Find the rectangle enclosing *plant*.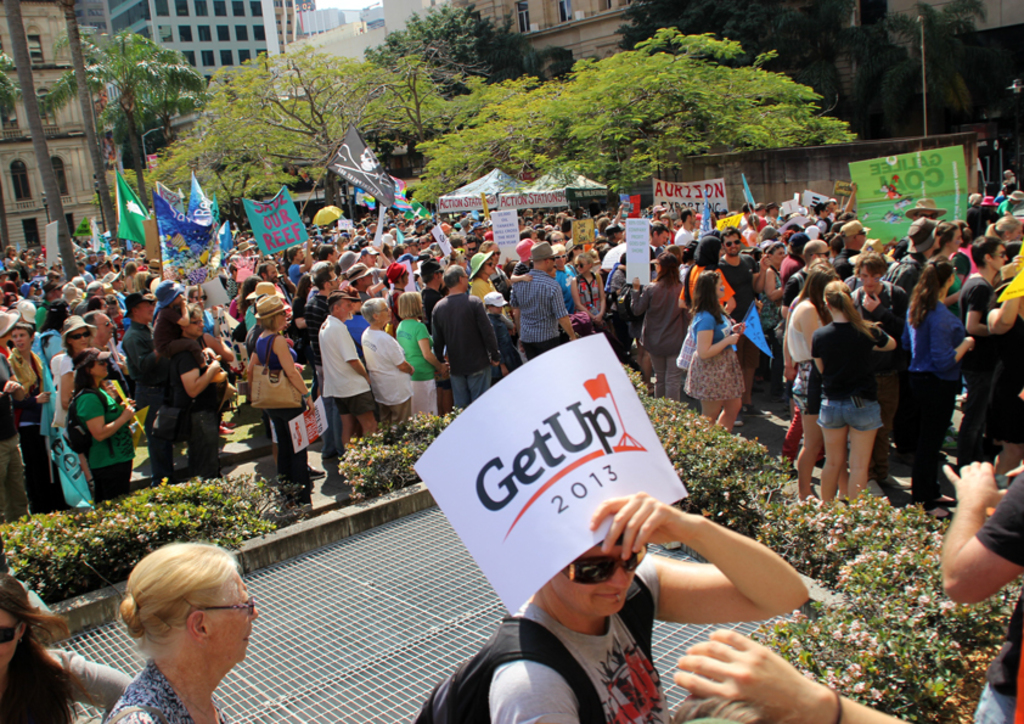
[330, 408, 457, 517].
